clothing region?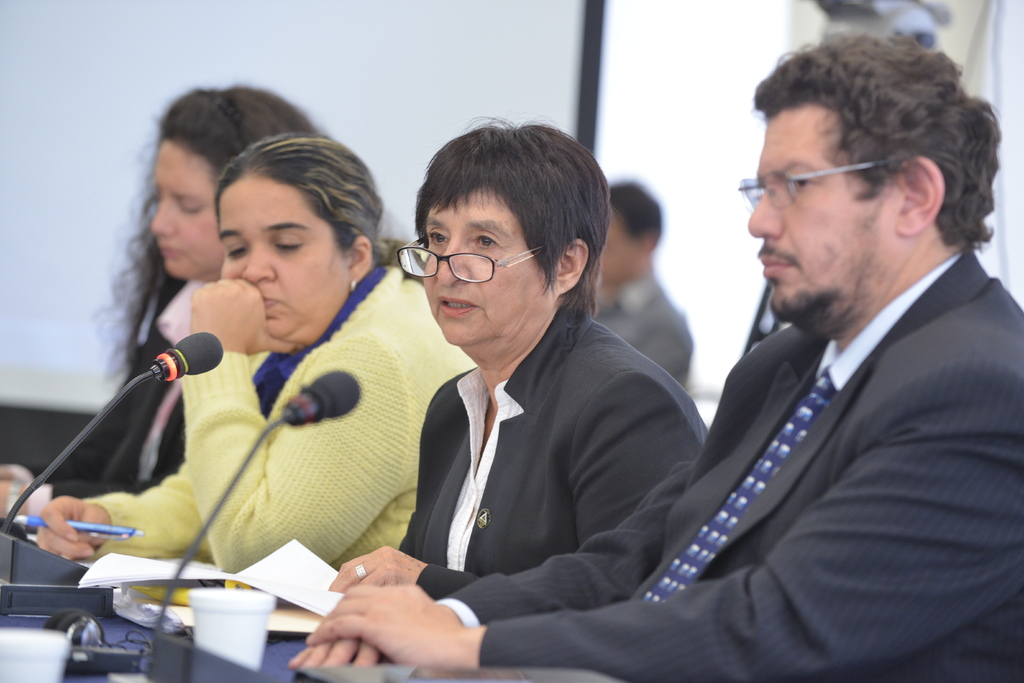
(x1=584, y1=265, x2=707, y2=402)
